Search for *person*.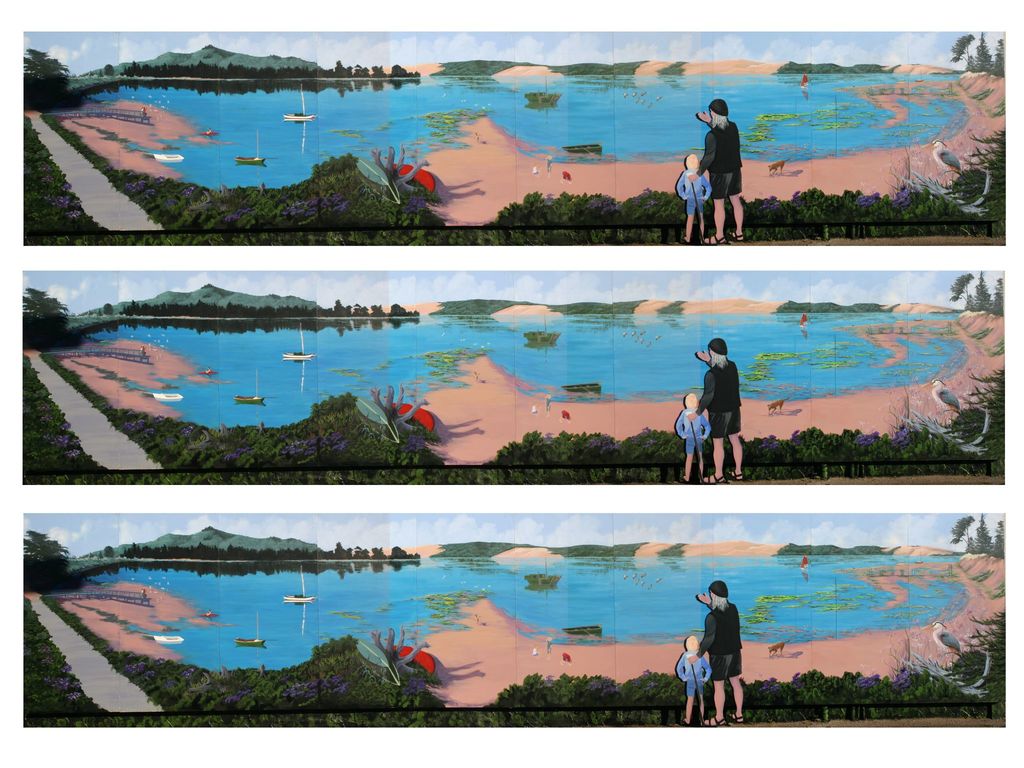
Found at box=[691, 337, 752, 481].
